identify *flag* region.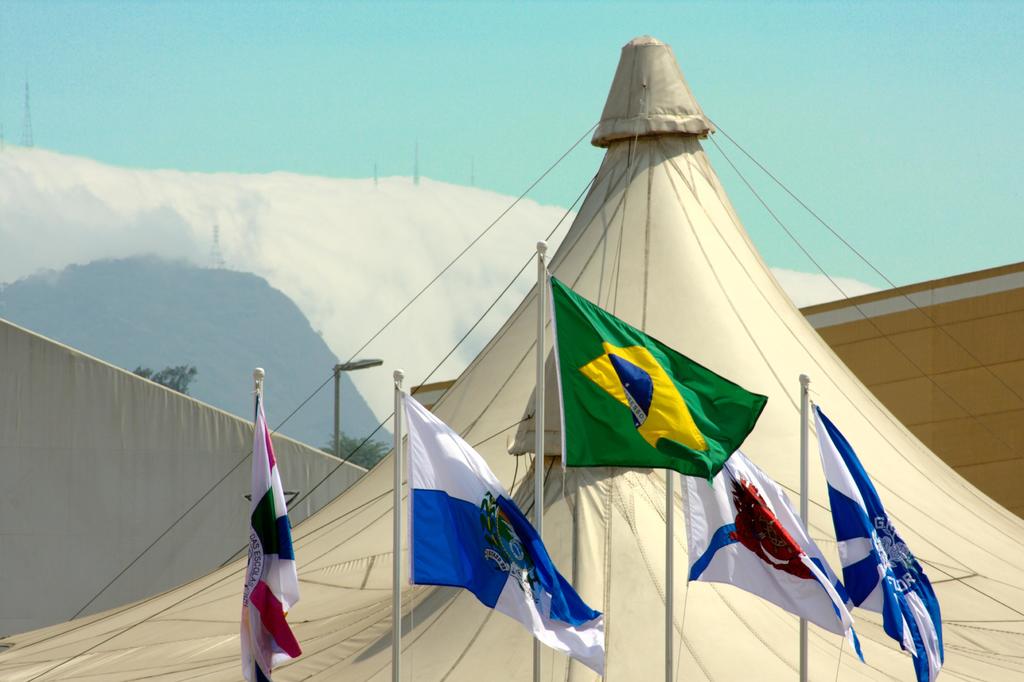
Region: 659:451:863:668.
